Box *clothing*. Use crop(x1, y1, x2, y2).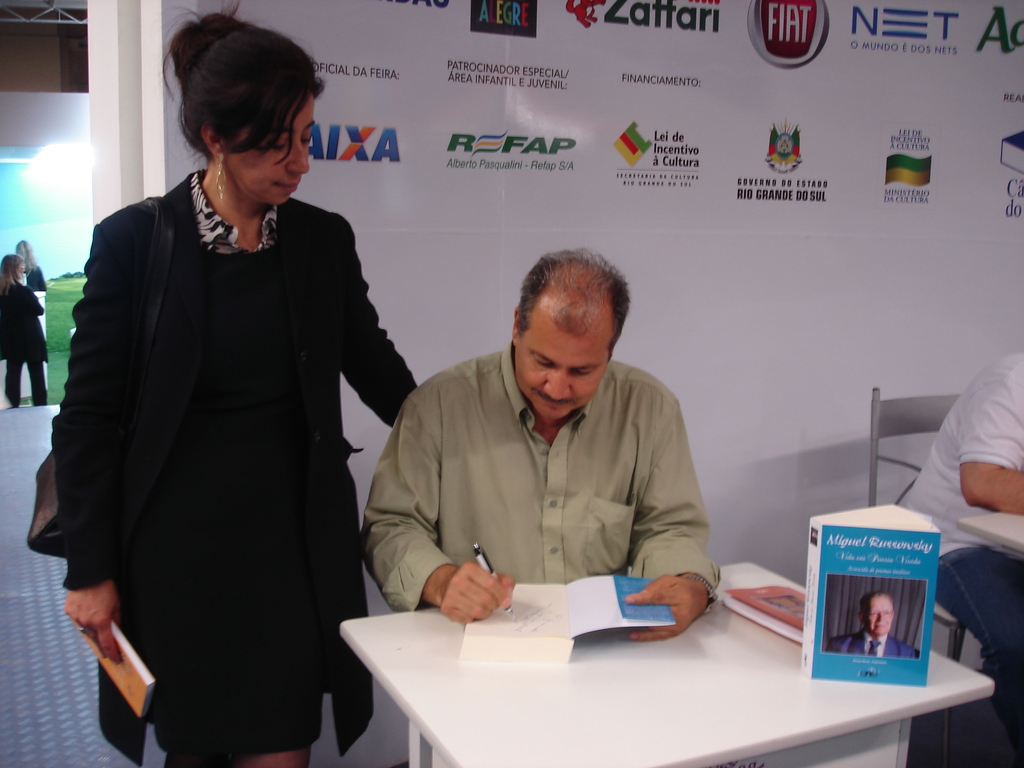
crop(358, 343, 728, 609).
